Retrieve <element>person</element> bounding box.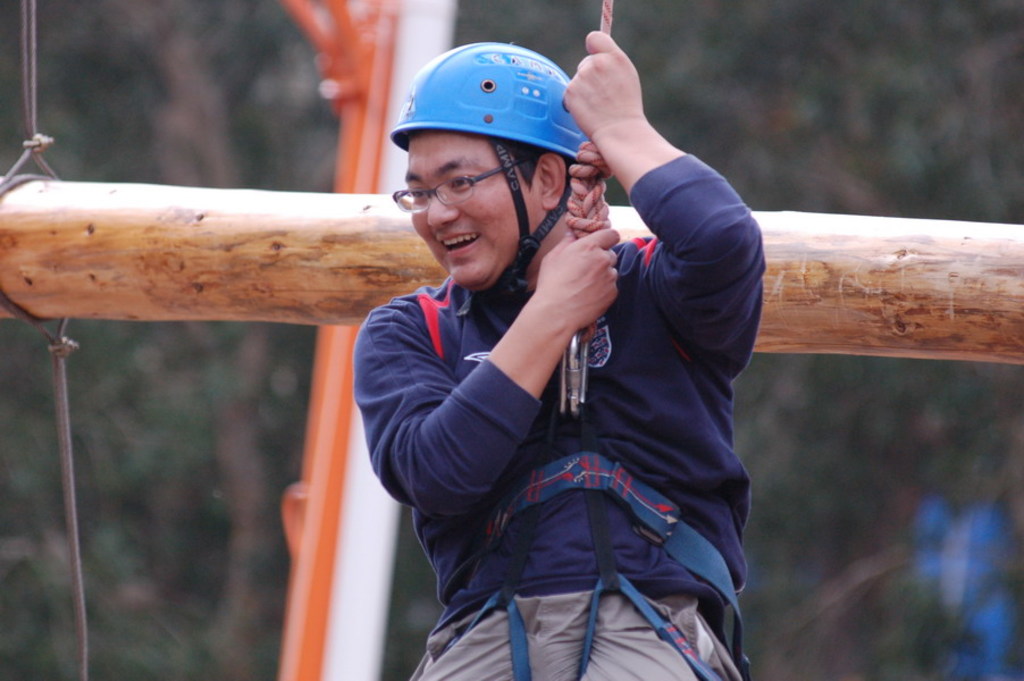
Bounding box: (314, 16, 767, 678).
